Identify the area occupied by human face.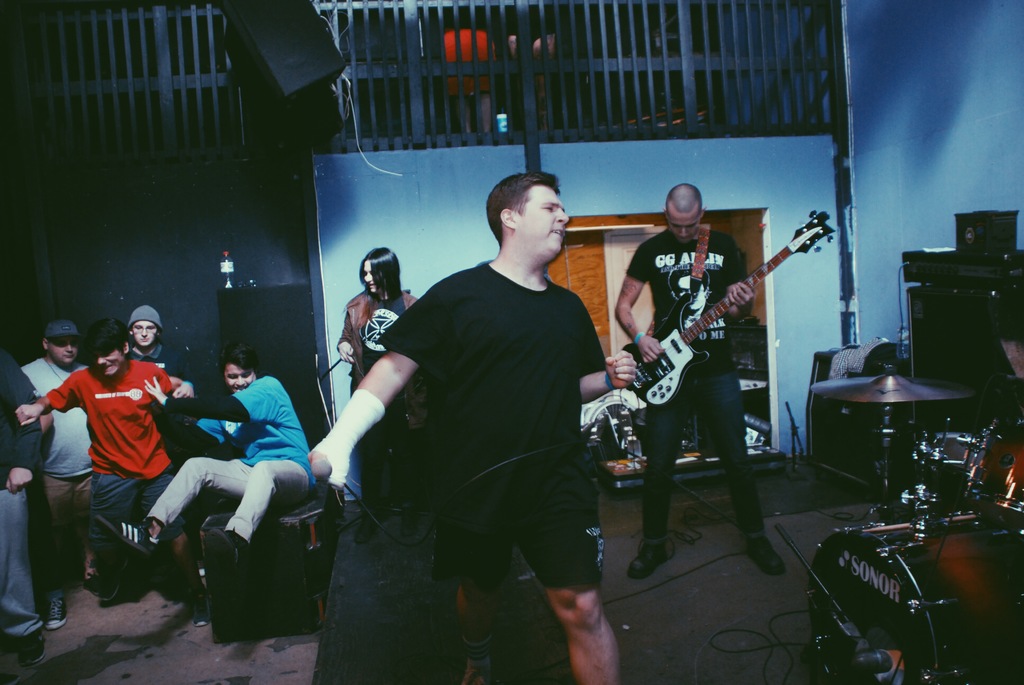
Area: 660:206:700:242.
